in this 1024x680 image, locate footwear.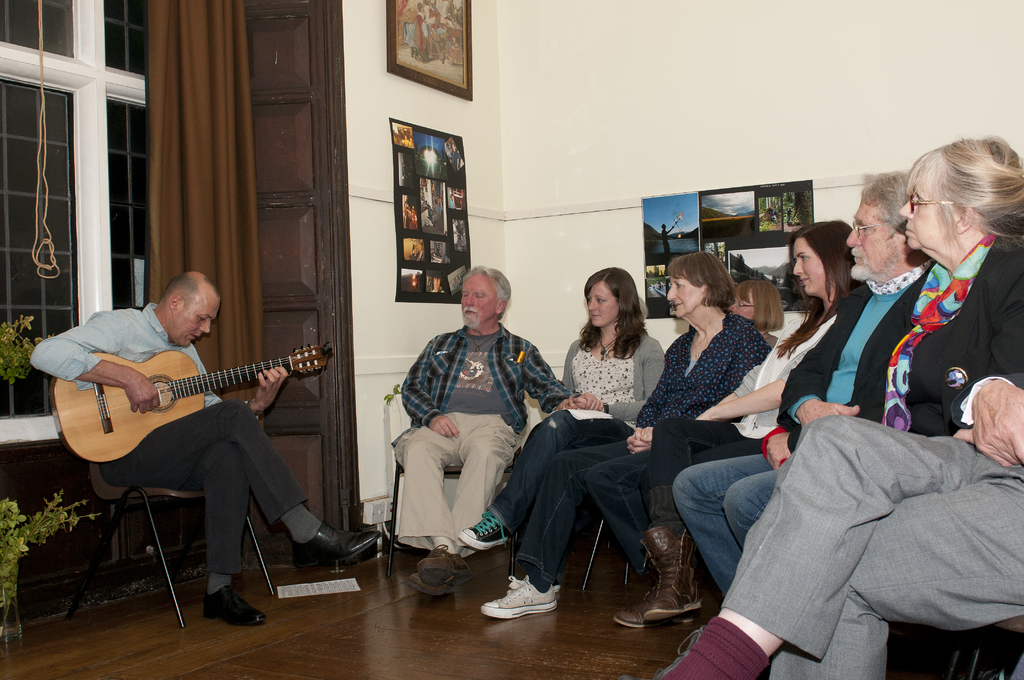
Bounding box: left=497, top=566, right=564, bottom=601.
